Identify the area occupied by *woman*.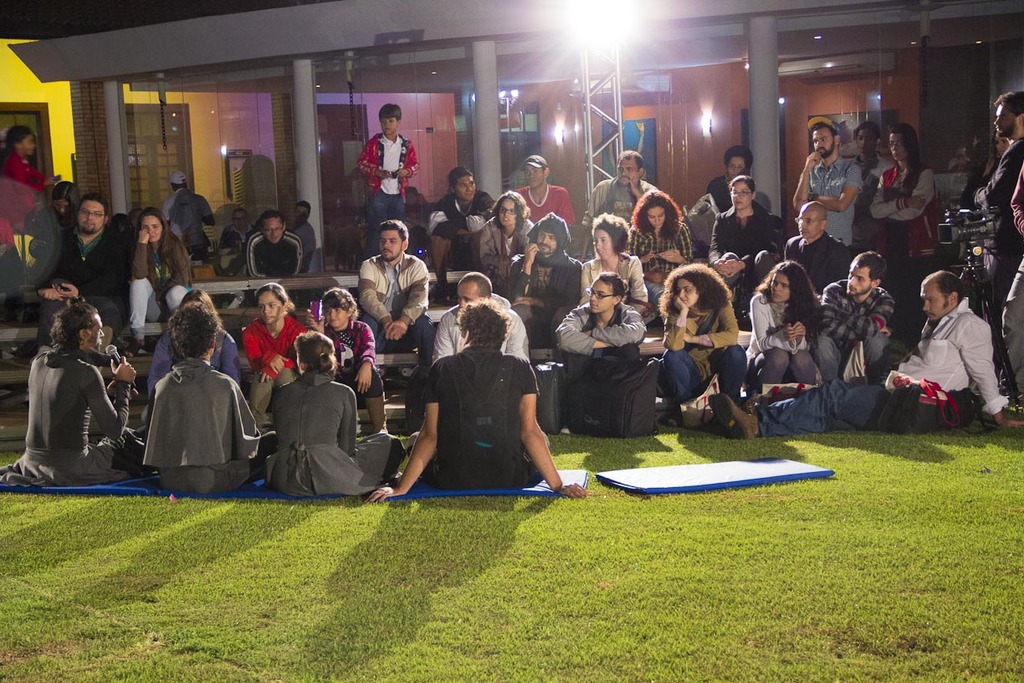
Area: [x1=708, y1=146, x2=764, y2=218].
